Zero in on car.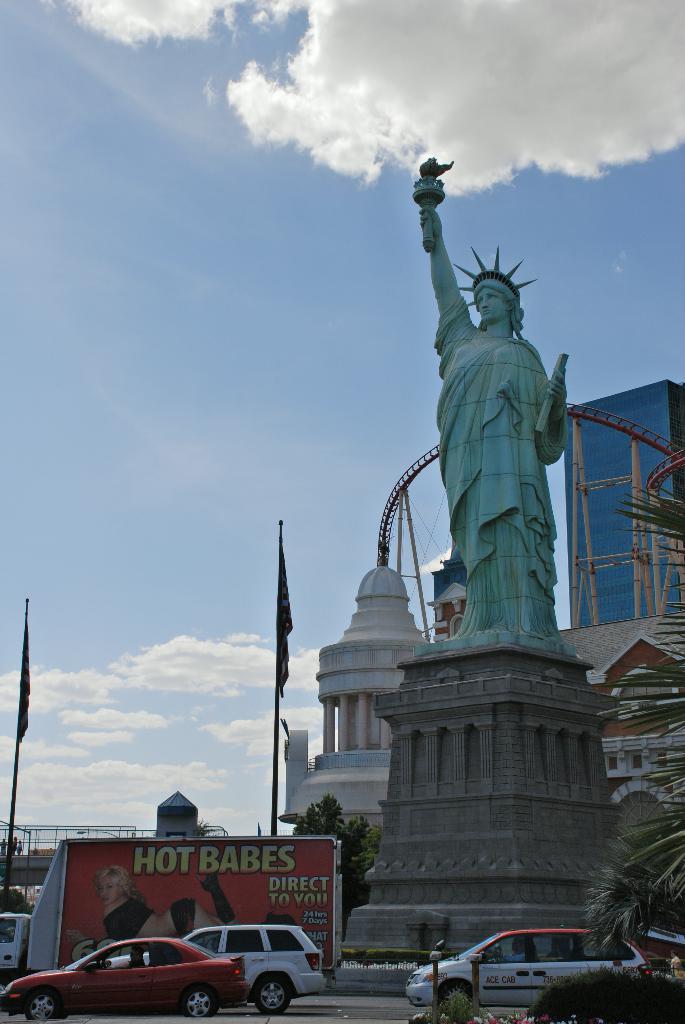
Zeroed in: left=397, top=923, right=652, bottom=1009.
